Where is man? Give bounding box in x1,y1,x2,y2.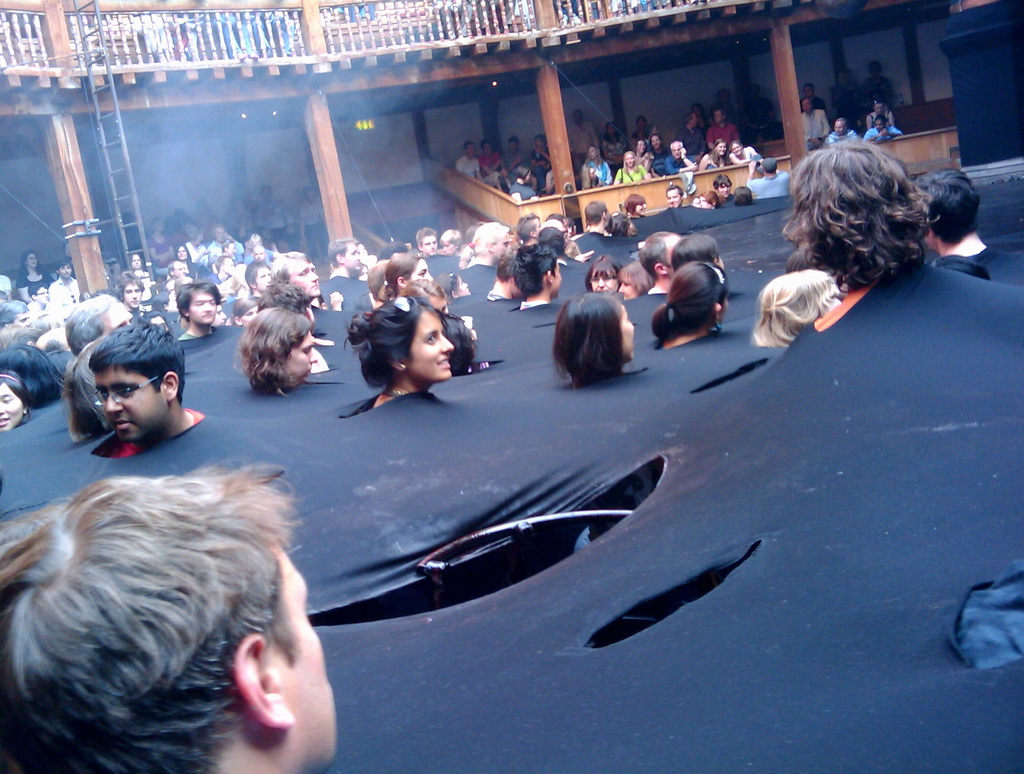
638,232,682,292.
